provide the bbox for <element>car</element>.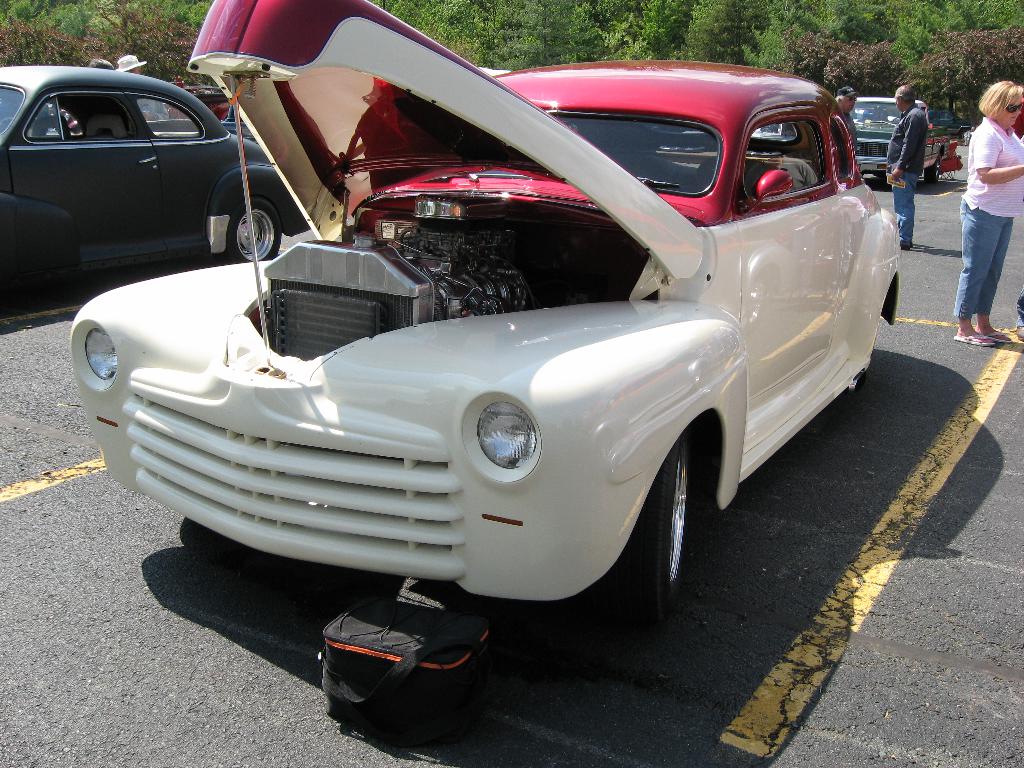
(x1=0, y1=62, x2=308, y2=301).
